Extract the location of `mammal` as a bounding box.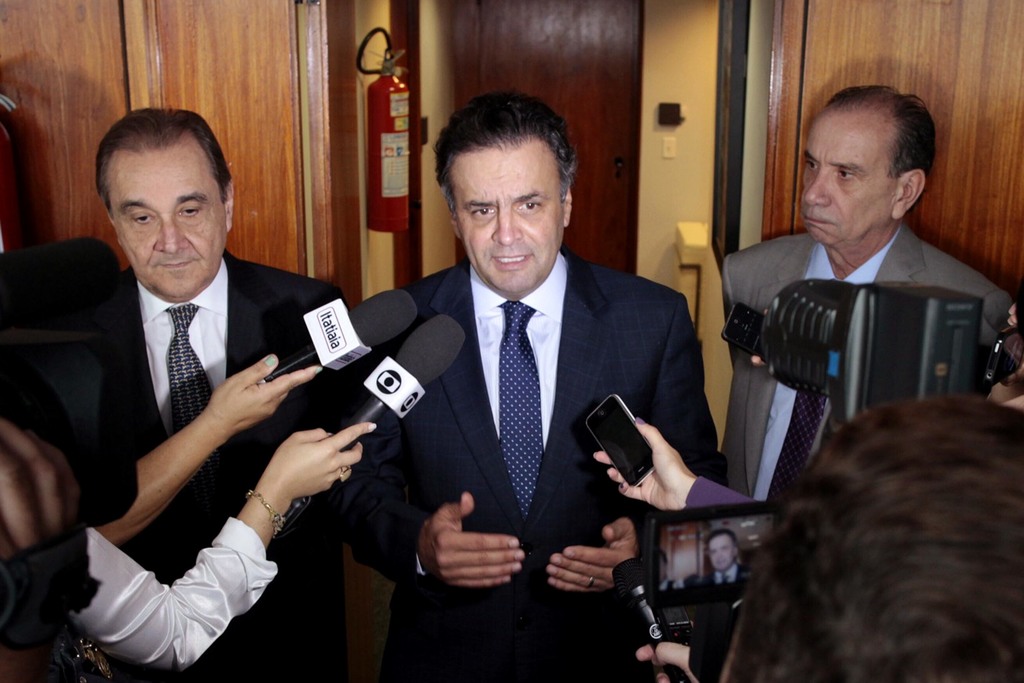
(714,69,1023,511).
